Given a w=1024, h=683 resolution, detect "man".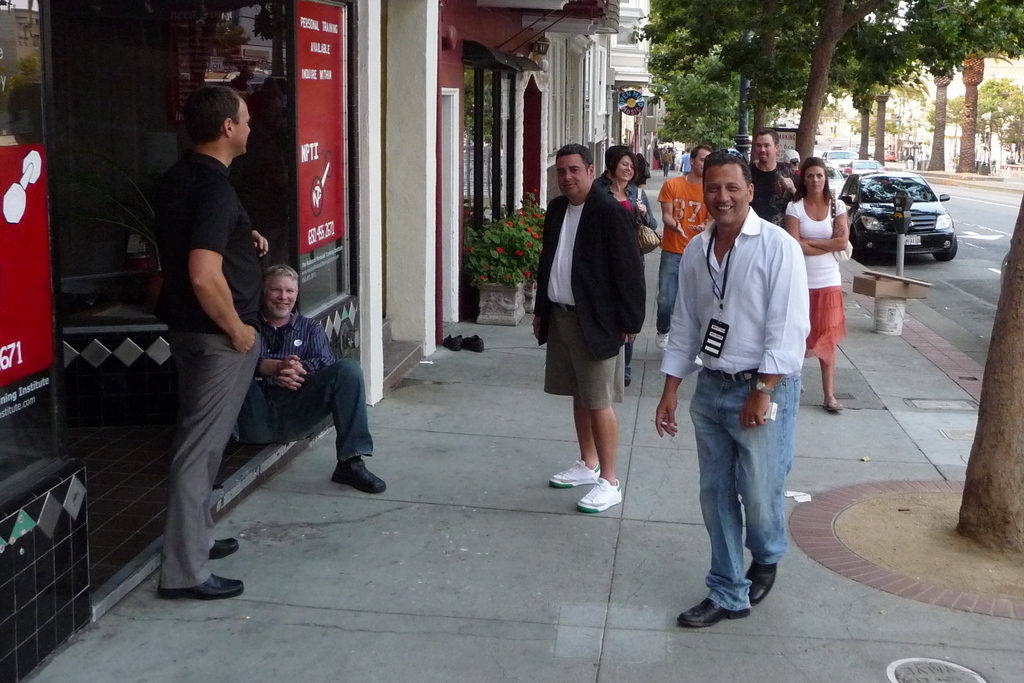
662,143,709,338.
